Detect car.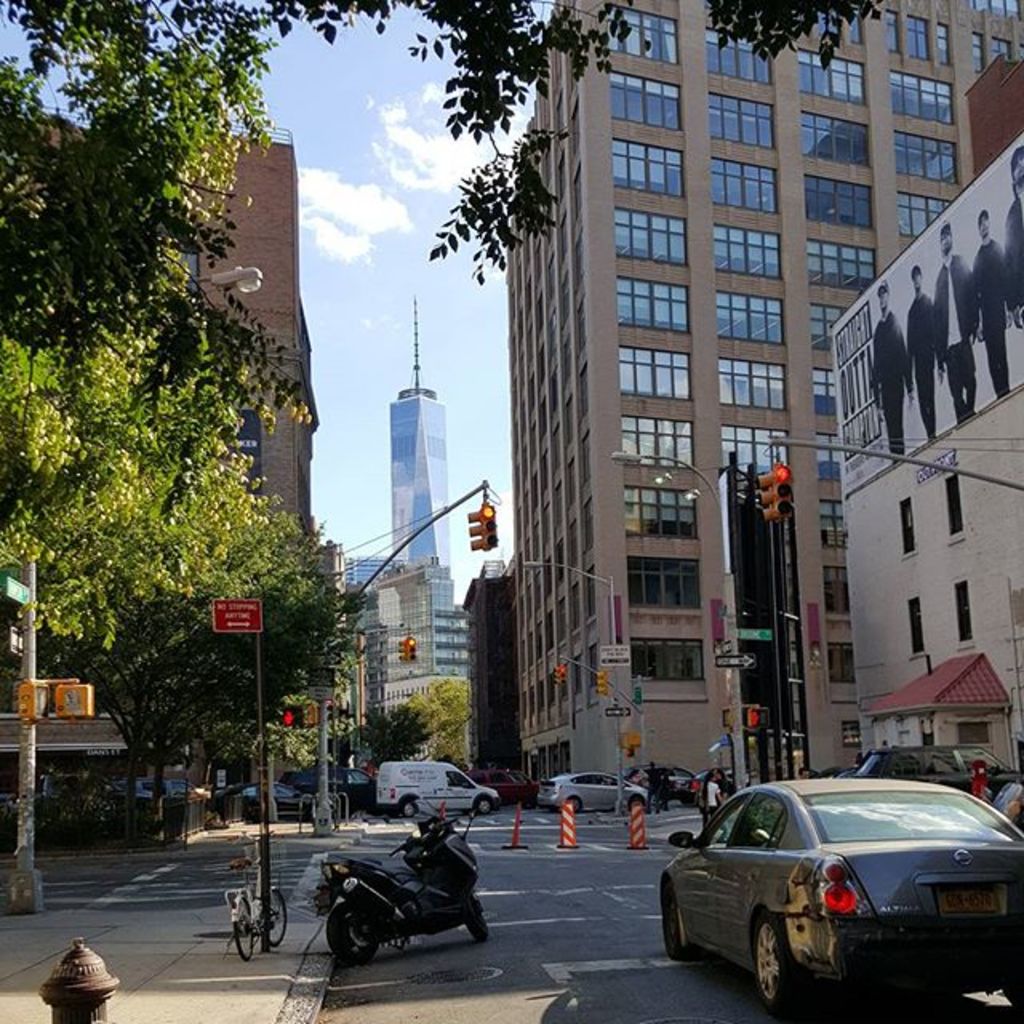
Detected at 210 779 317 821.
